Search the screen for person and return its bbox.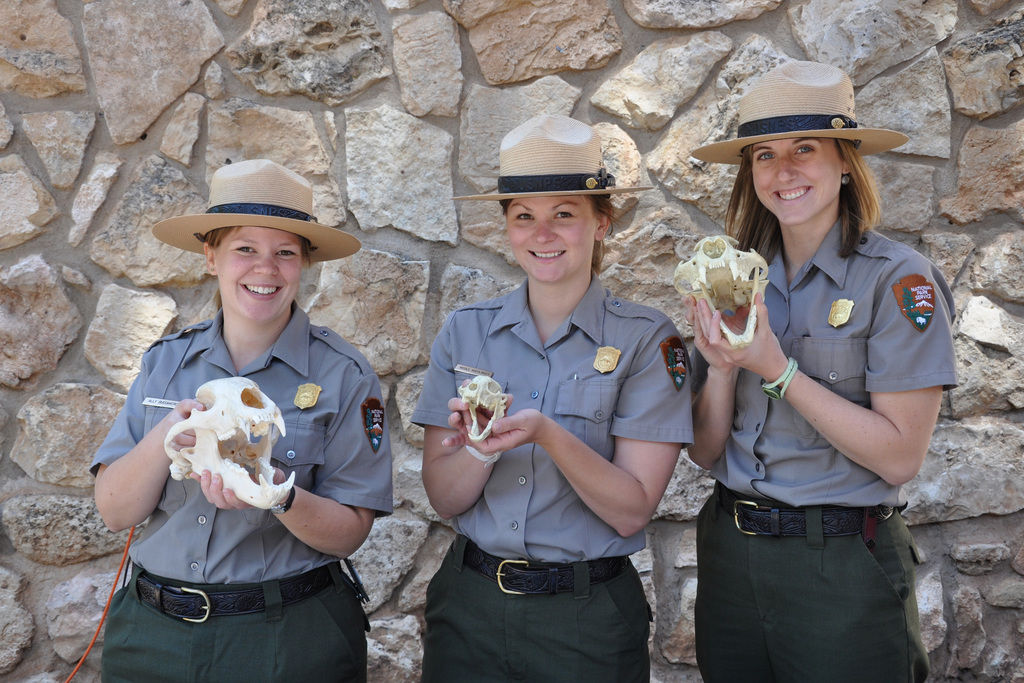
Found: [left=89, top=179, right=377, bottom=659].
